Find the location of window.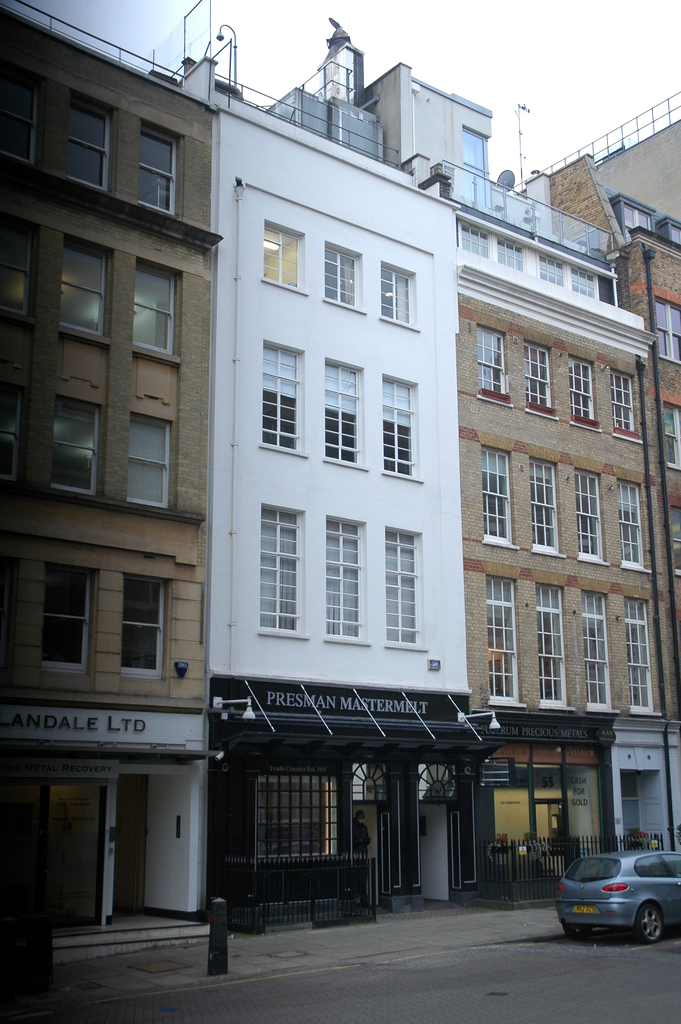
Location: {"x1": 49, "y1": 83, "x2": 109, "y2": 179}.
